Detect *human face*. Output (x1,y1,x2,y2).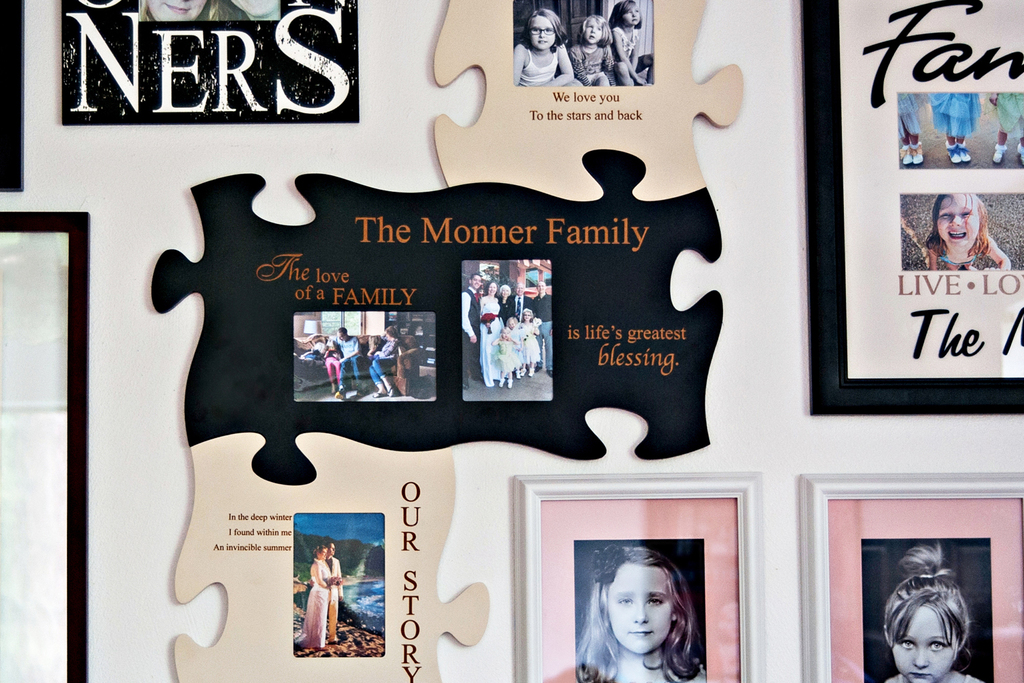
(609,564,672,653).
